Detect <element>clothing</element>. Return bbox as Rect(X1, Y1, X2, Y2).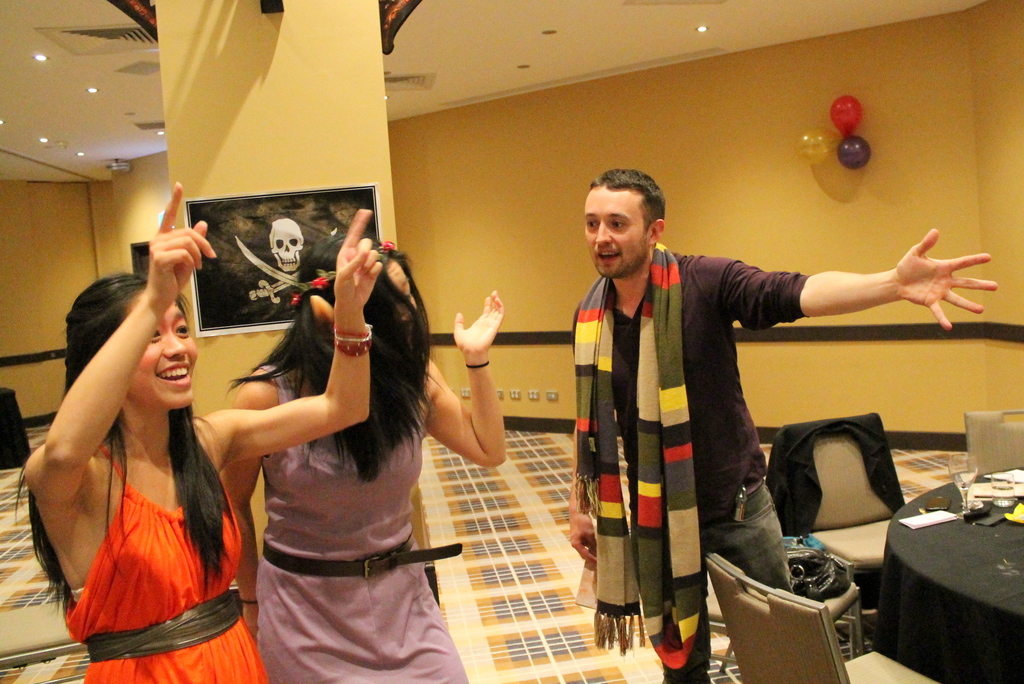
Rect(575, 211, 913, 630).
